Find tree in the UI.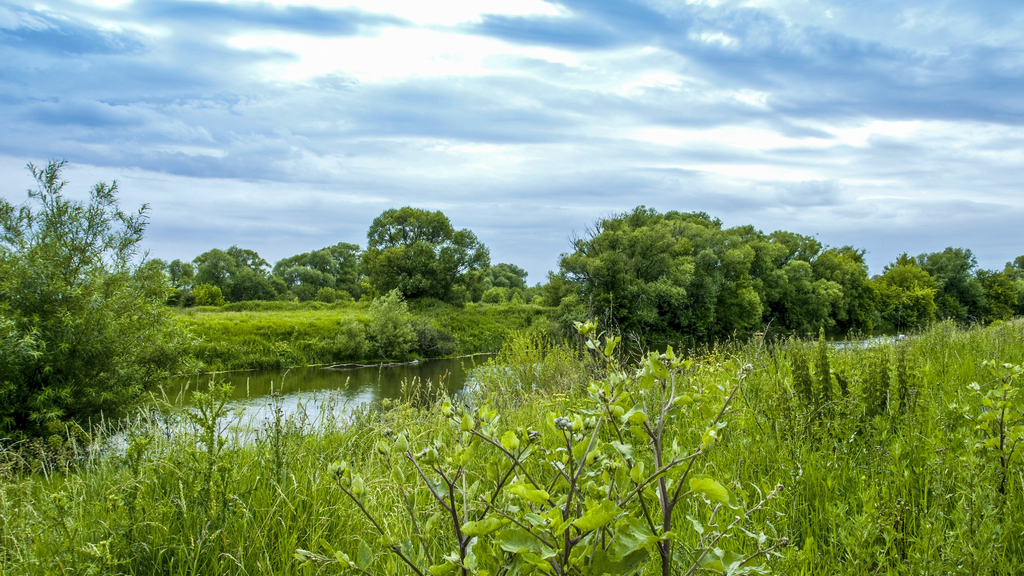
UI element at 0,161,219,434.
